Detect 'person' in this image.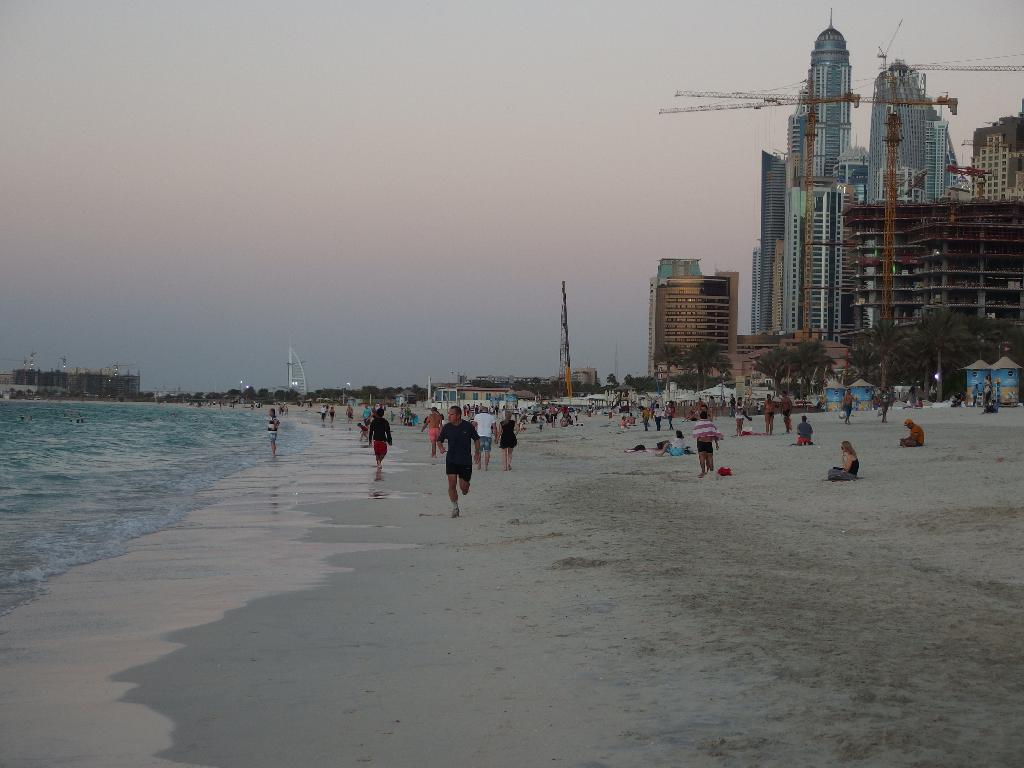
Detection: 431/404/481/506.
